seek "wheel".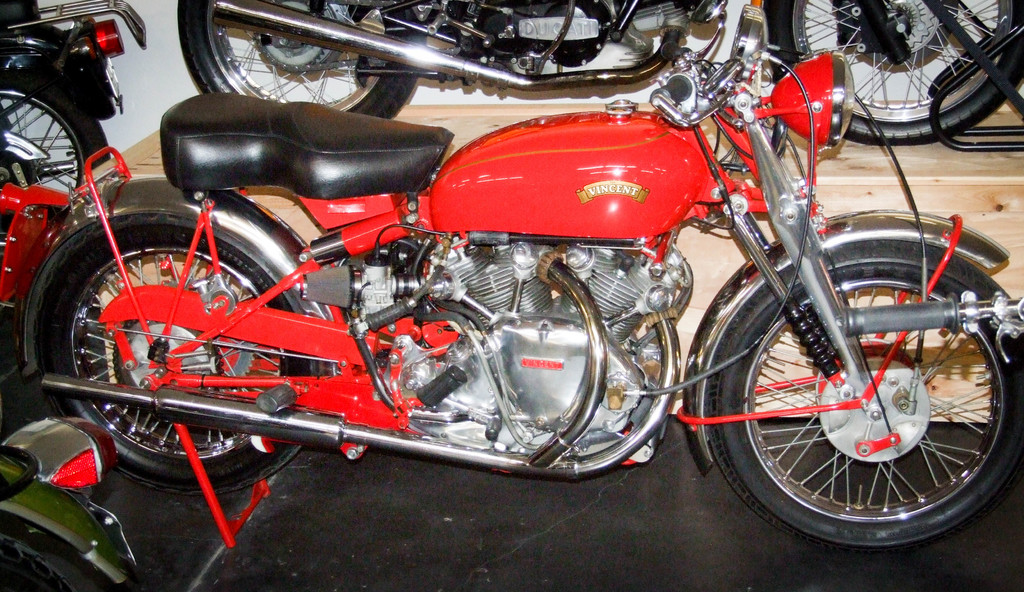
rect(701, 236, 1020, 557).
